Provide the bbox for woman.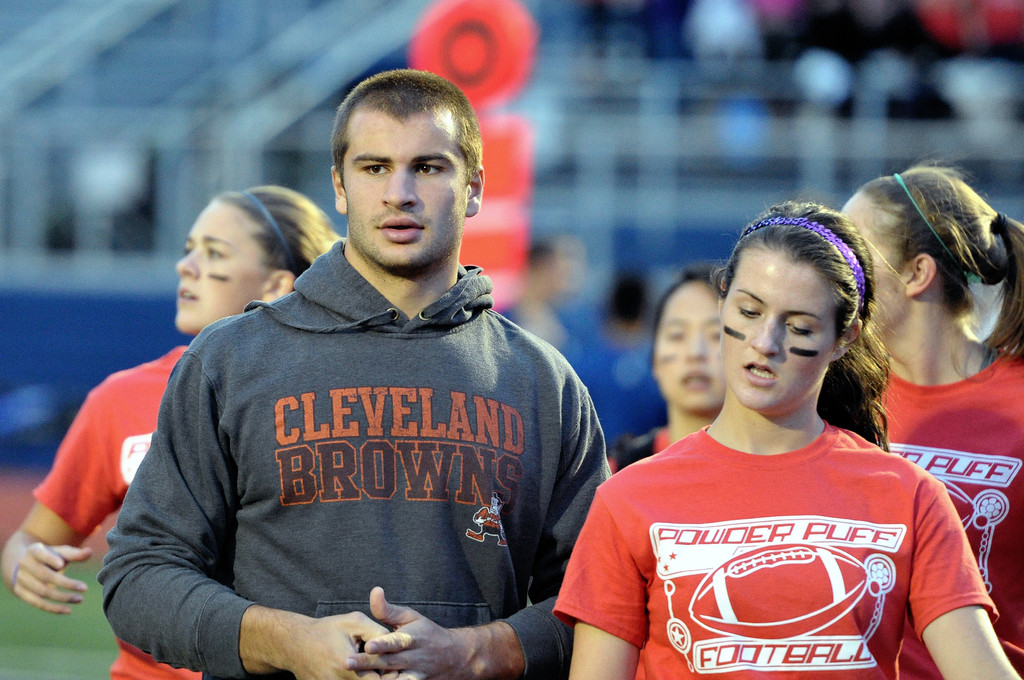
rect(607, 264, 727, 478).
